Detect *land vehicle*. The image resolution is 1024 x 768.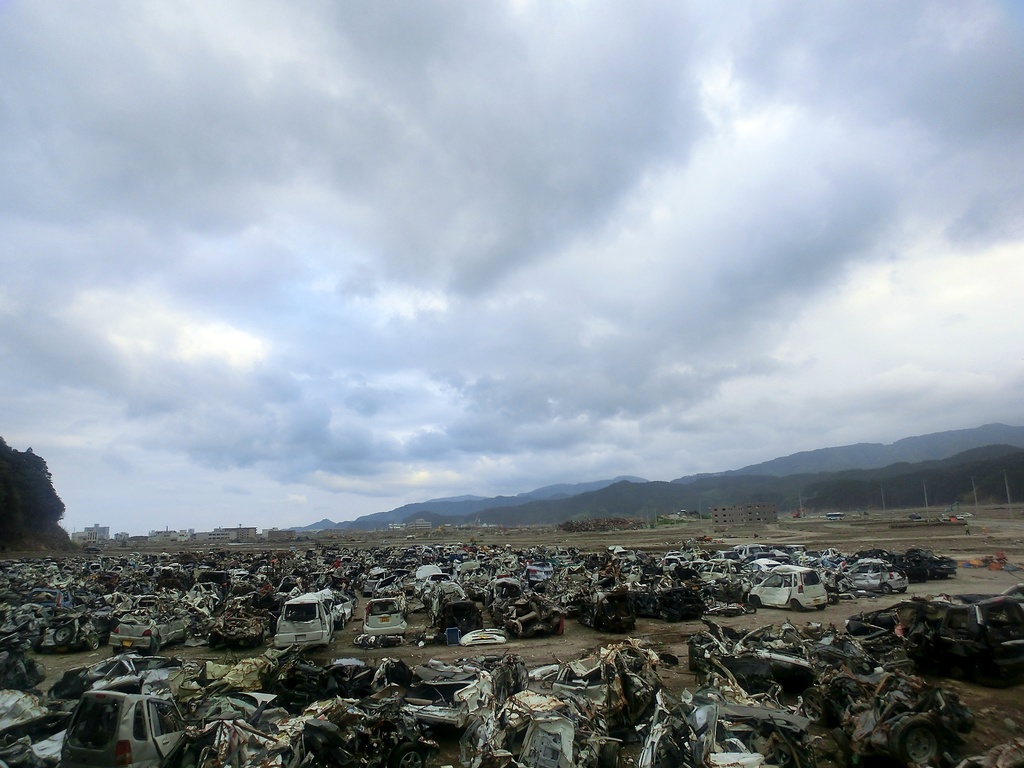
detection(270, 588, 334, 641).
